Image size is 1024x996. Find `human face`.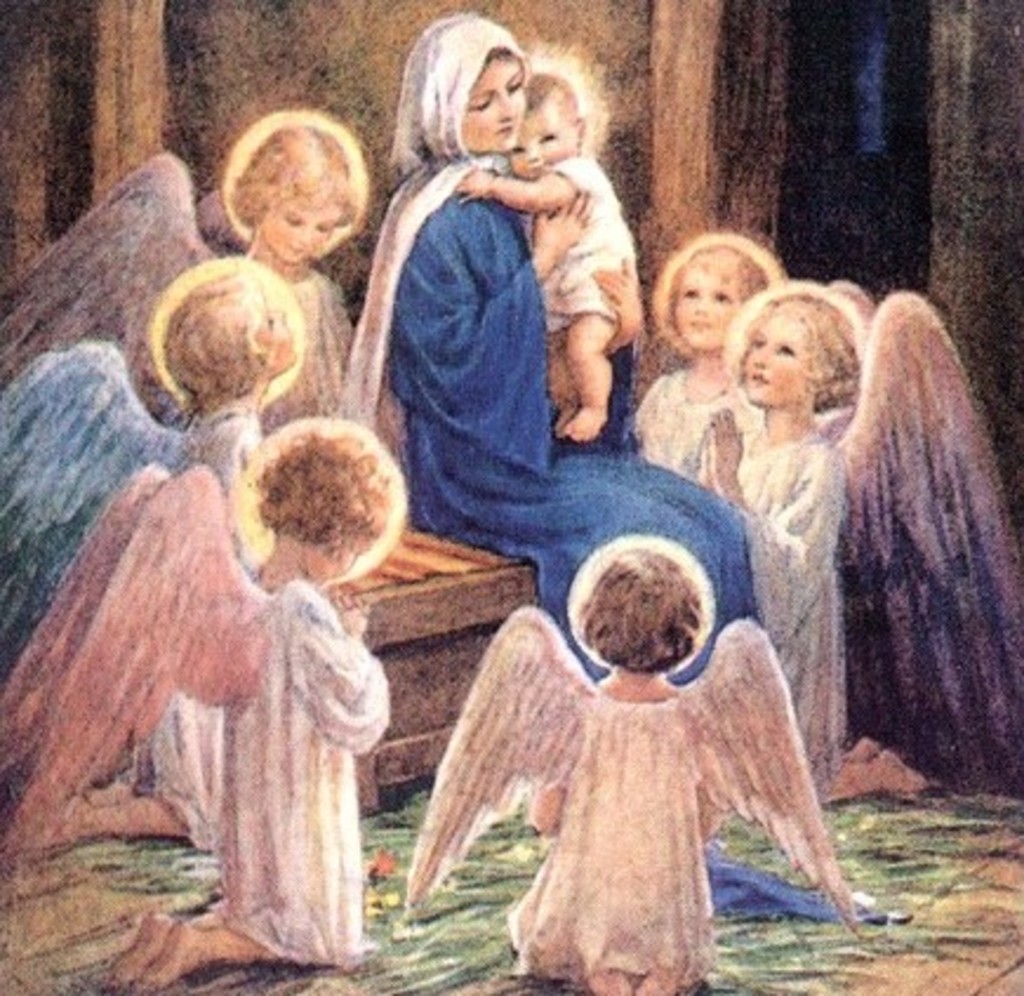
x1=676, y1=271, x2=737, y2=348.
